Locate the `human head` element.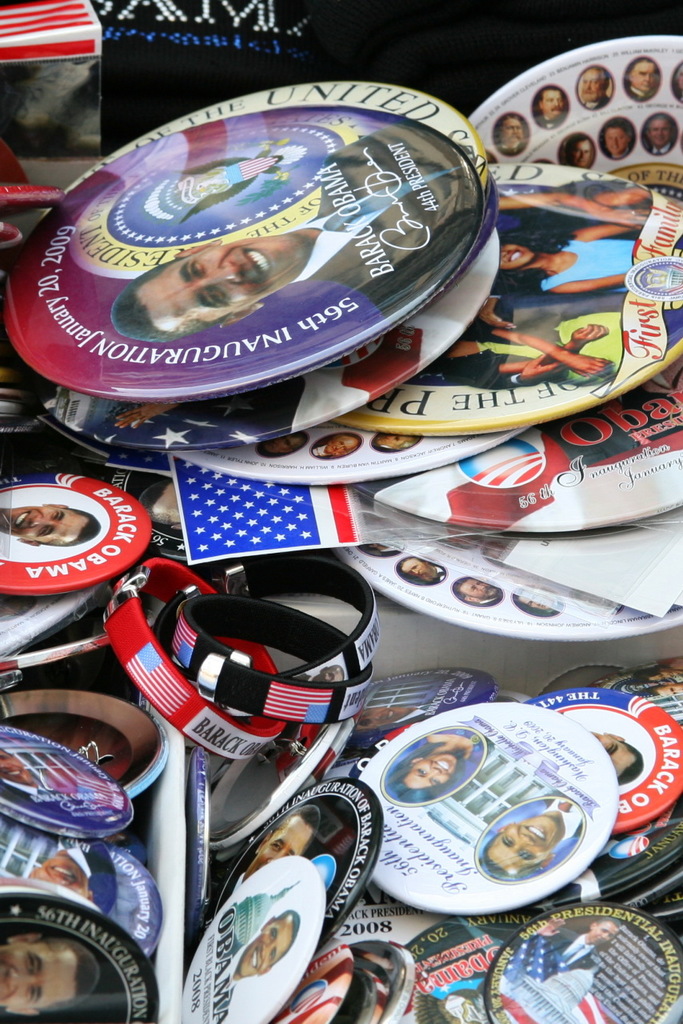
Element bbox: [497, 245, 537, 271].
